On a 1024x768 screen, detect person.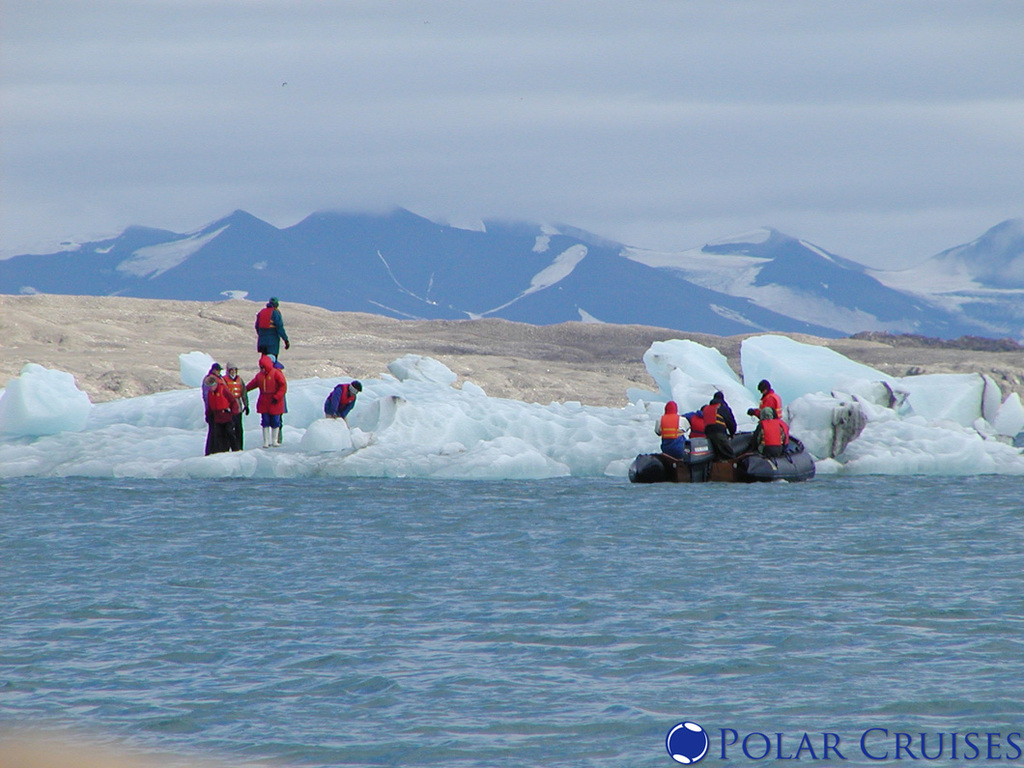
left=697, top=390, right=738, bottom=456.
